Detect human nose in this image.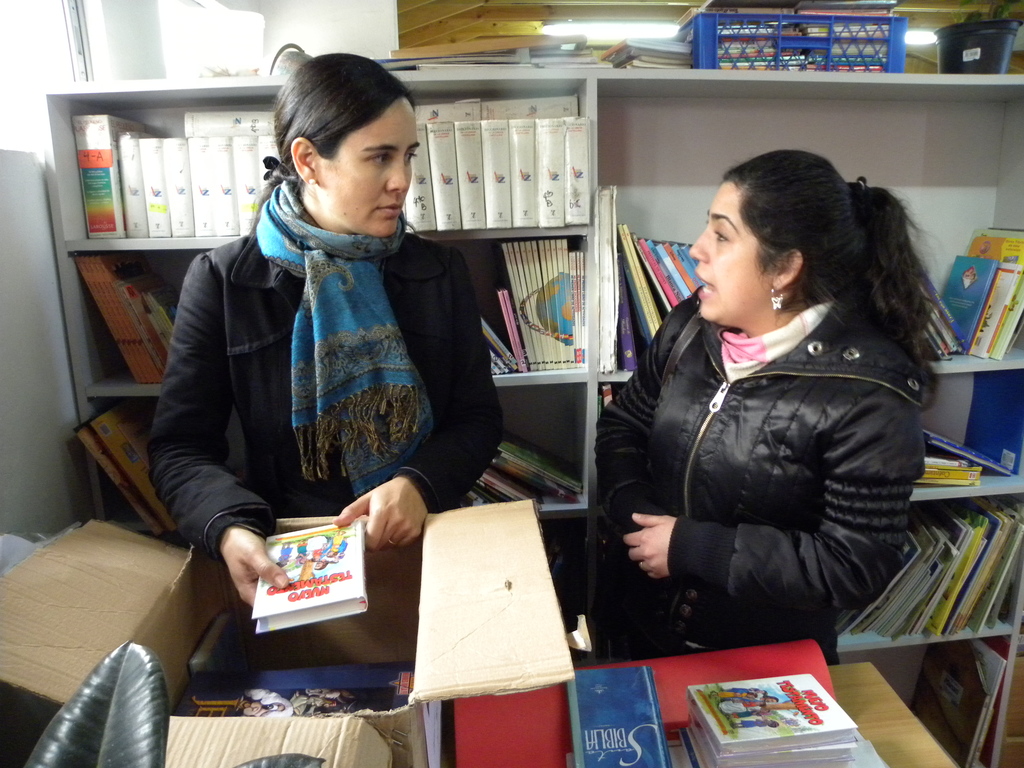
Detection: rect(387, 156, 410, 191).
